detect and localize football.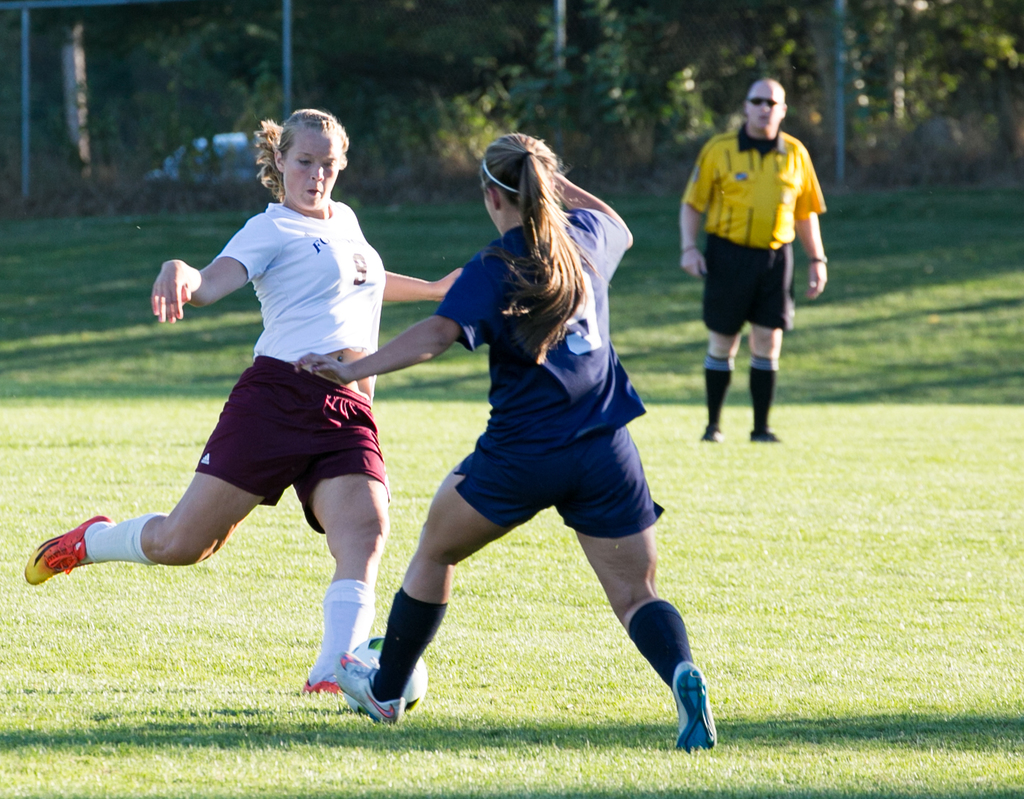
Localized at (343, 637, 426, 717).
